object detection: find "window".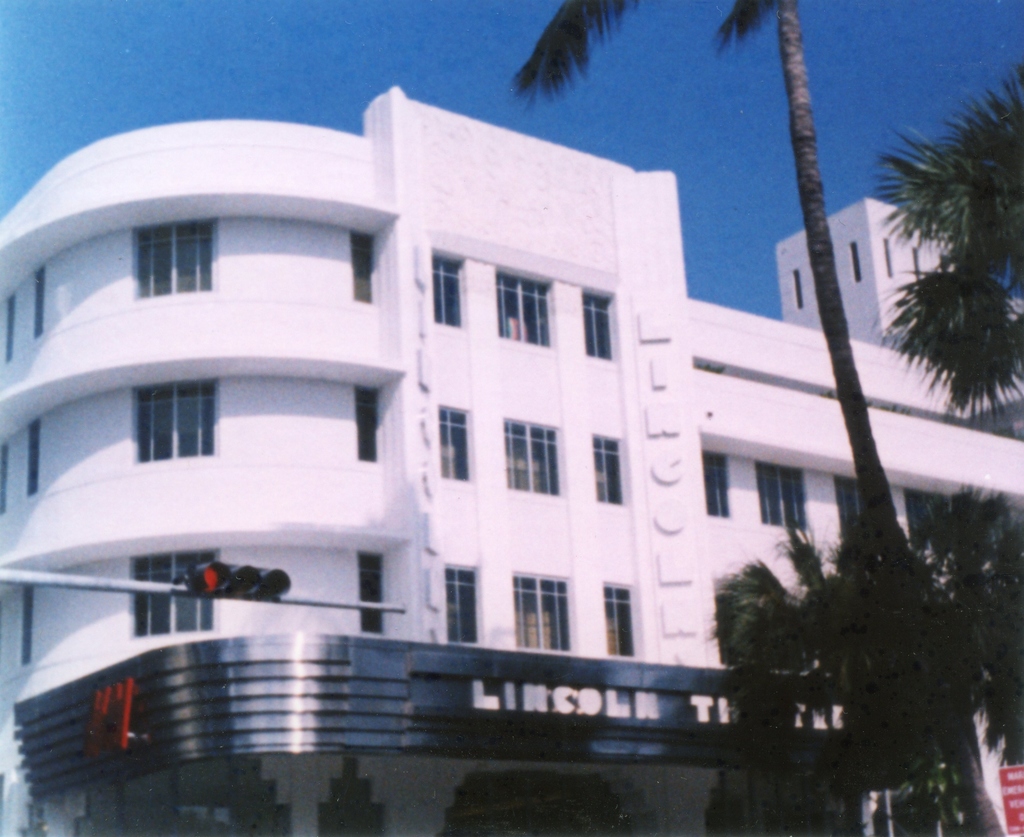
{"left": 886, "top": 235, "right": 892, "bottom": 279}.
